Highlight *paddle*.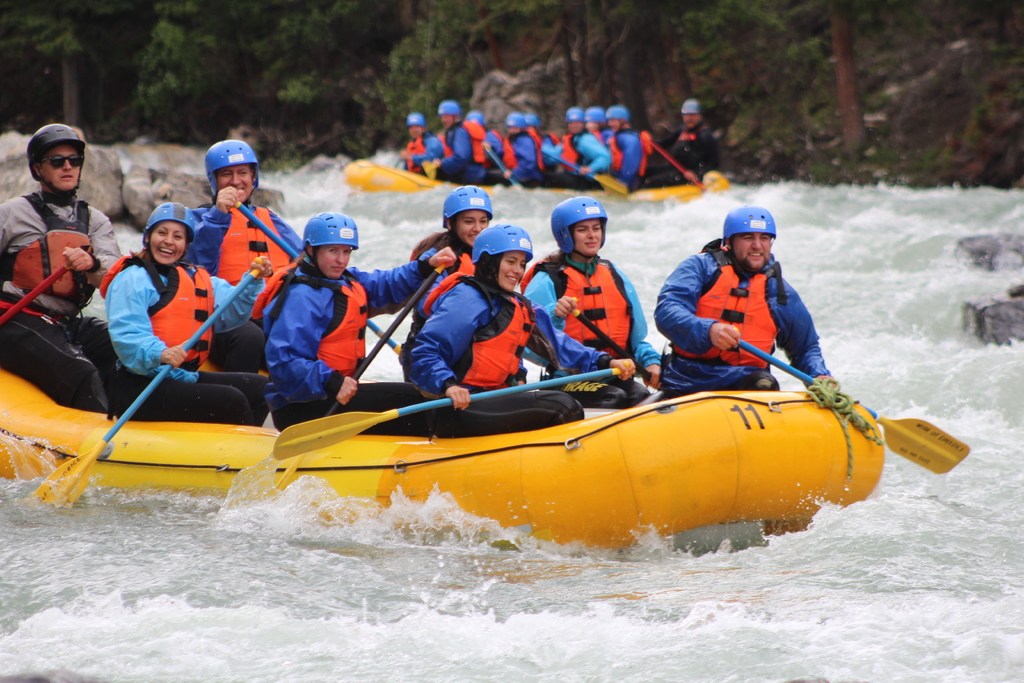
Highlighted region: [489, 147, 519, 191].
